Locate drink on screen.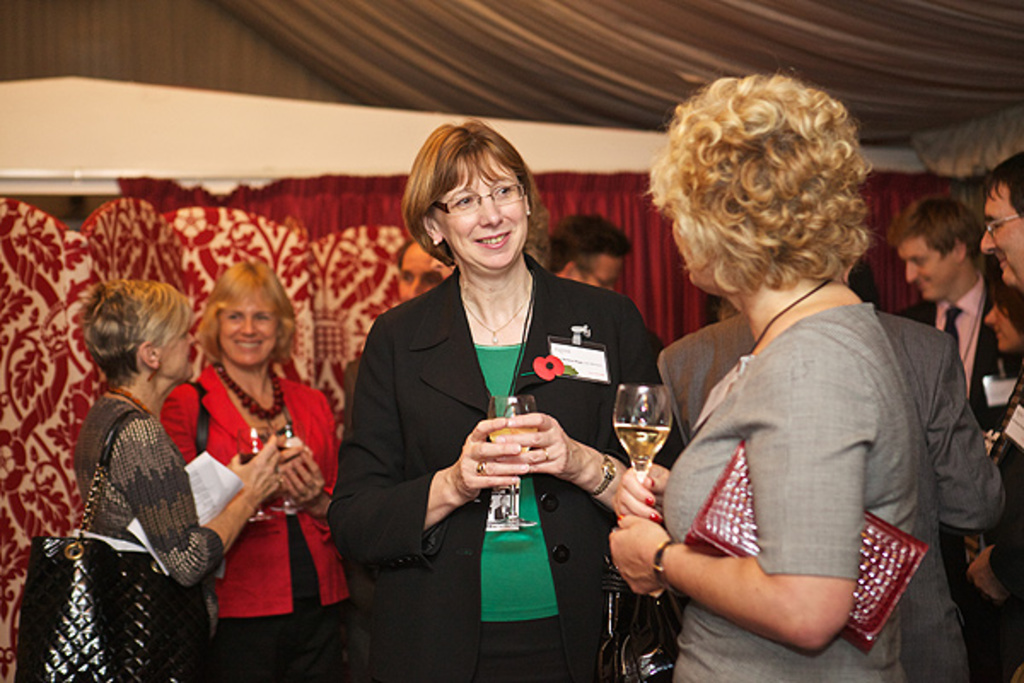
On screen at [x1=236, y1=452, x2=261, y2=468].
